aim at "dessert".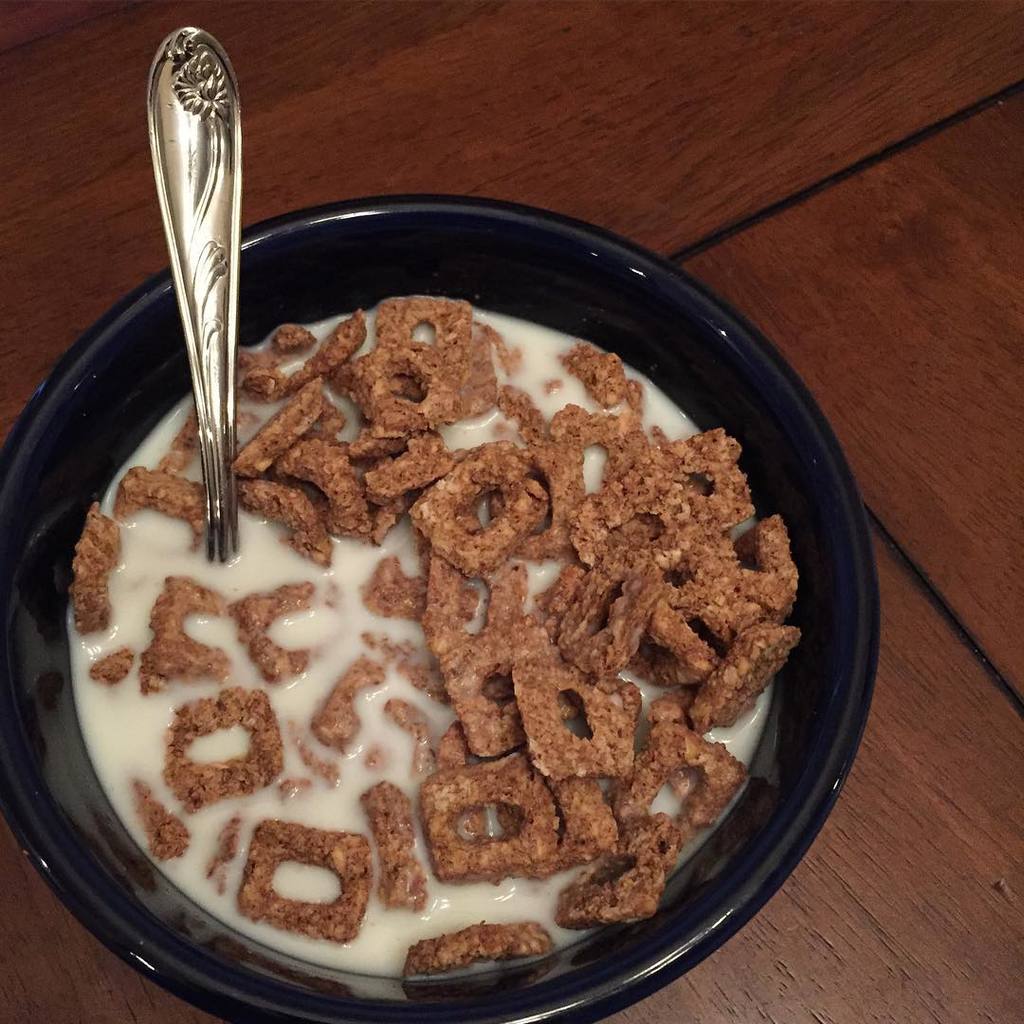
Aimed at {"x1": 139, "y1": 566, "x2": 233, "y2": 696}.
